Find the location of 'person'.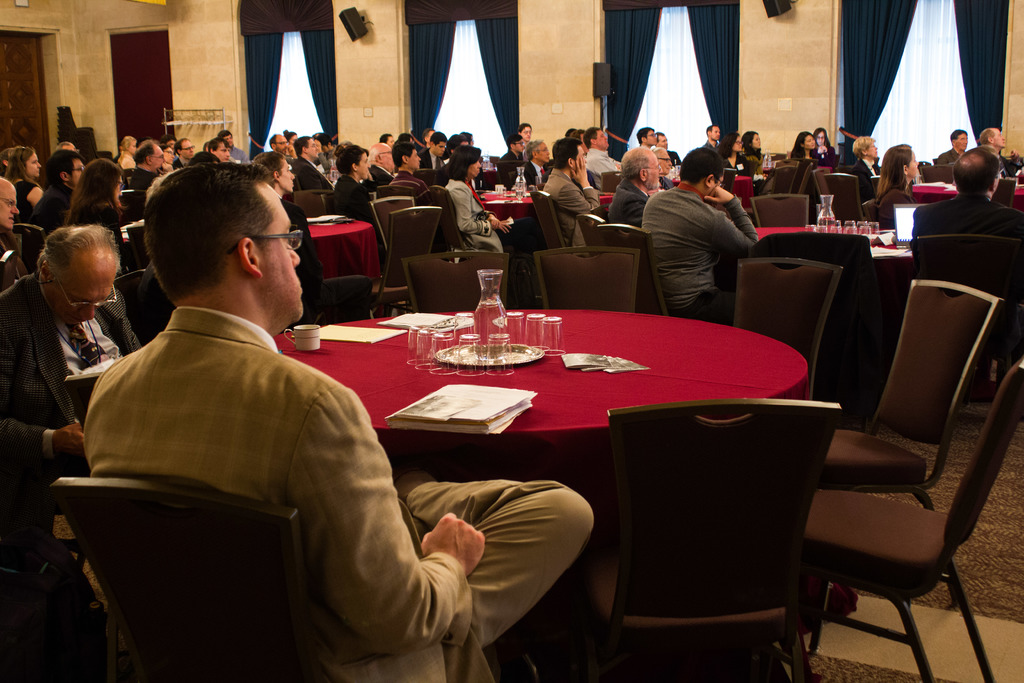
Location: <region>281, 131, 298, 163</region>.
